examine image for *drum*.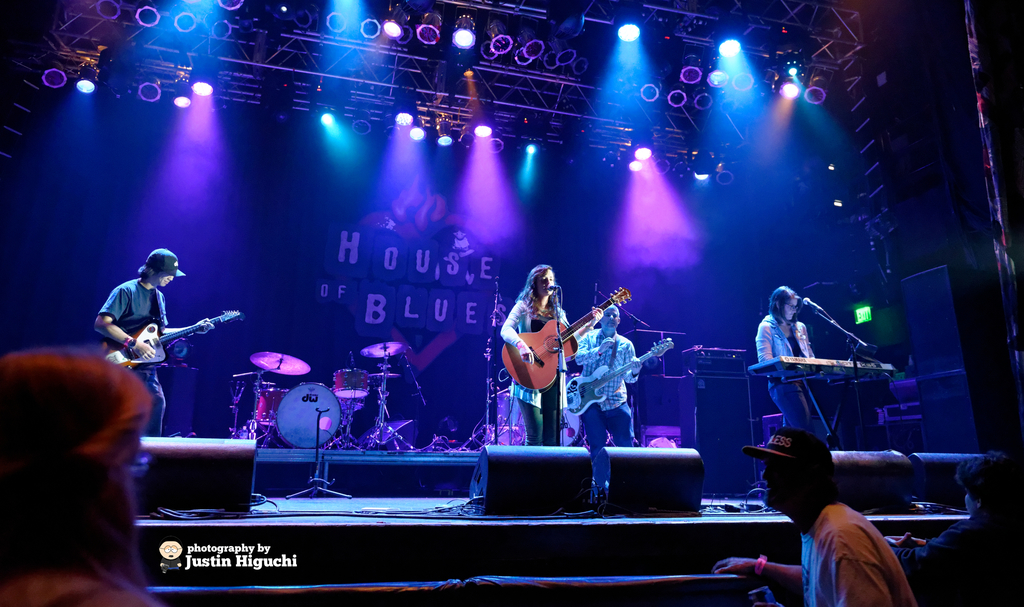
Examination result: <bbox>342, 398, 364, 414</bbox>.
